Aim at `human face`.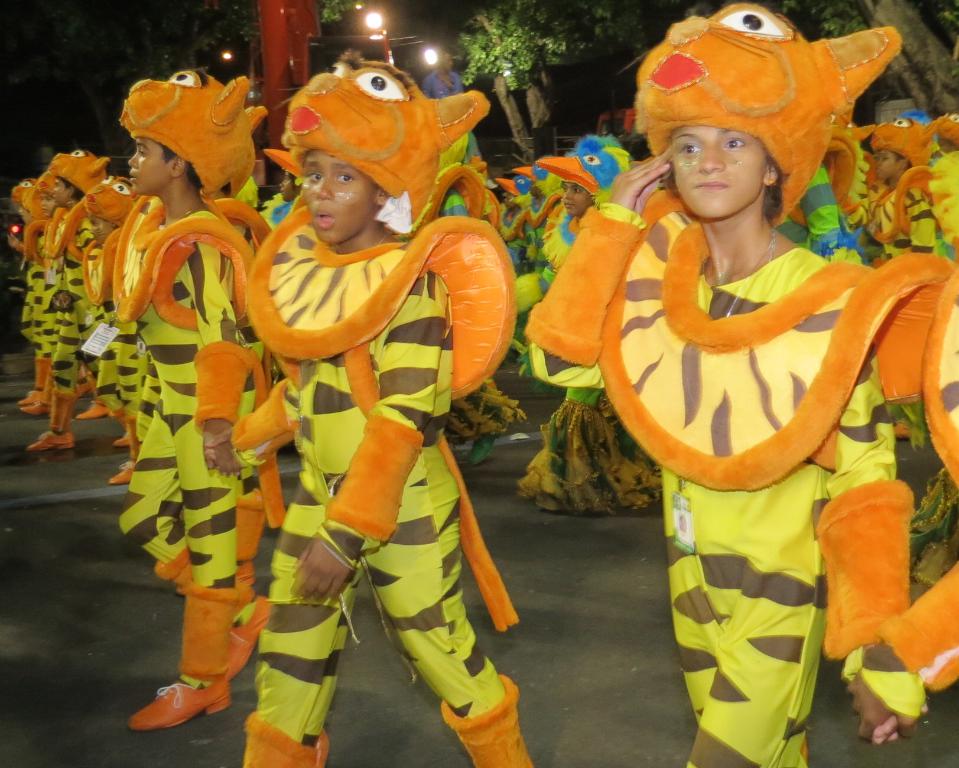
Aimed at crop(279, 171, 296, 206).
